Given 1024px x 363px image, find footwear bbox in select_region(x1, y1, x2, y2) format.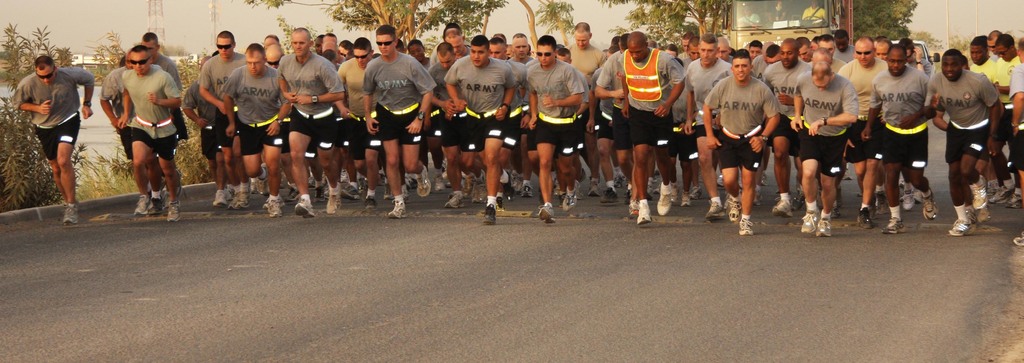
select_region(989, 181, 1012, 202).
